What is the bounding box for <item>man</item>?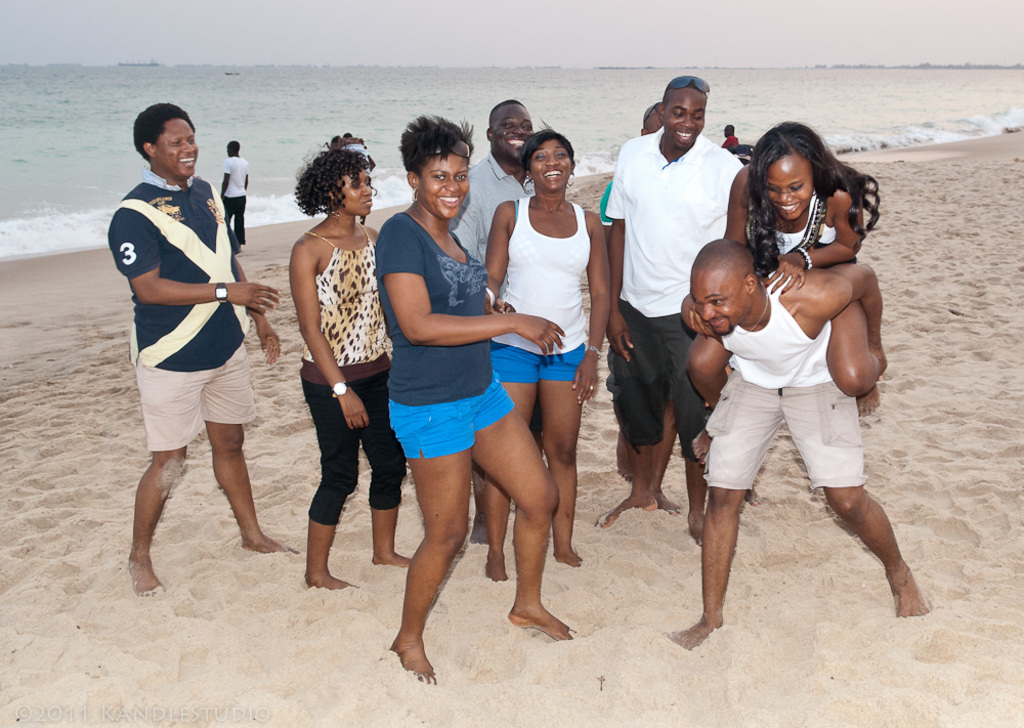
(x1=595, y1=97, x2=663, y2=478).
